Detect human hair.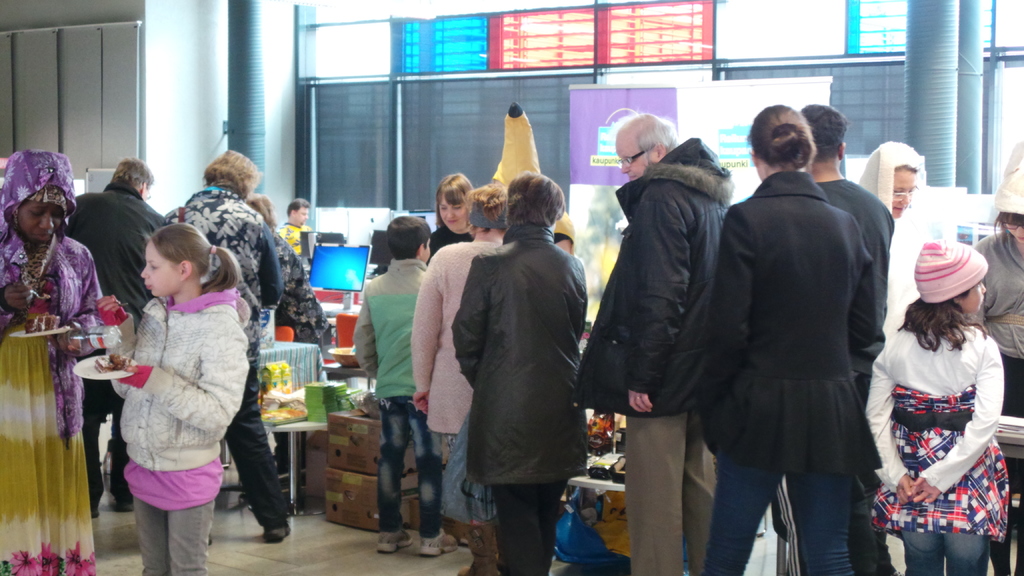
Detected at {"left": 244, "top": 193, "right": 276, "bottom": 232}.
